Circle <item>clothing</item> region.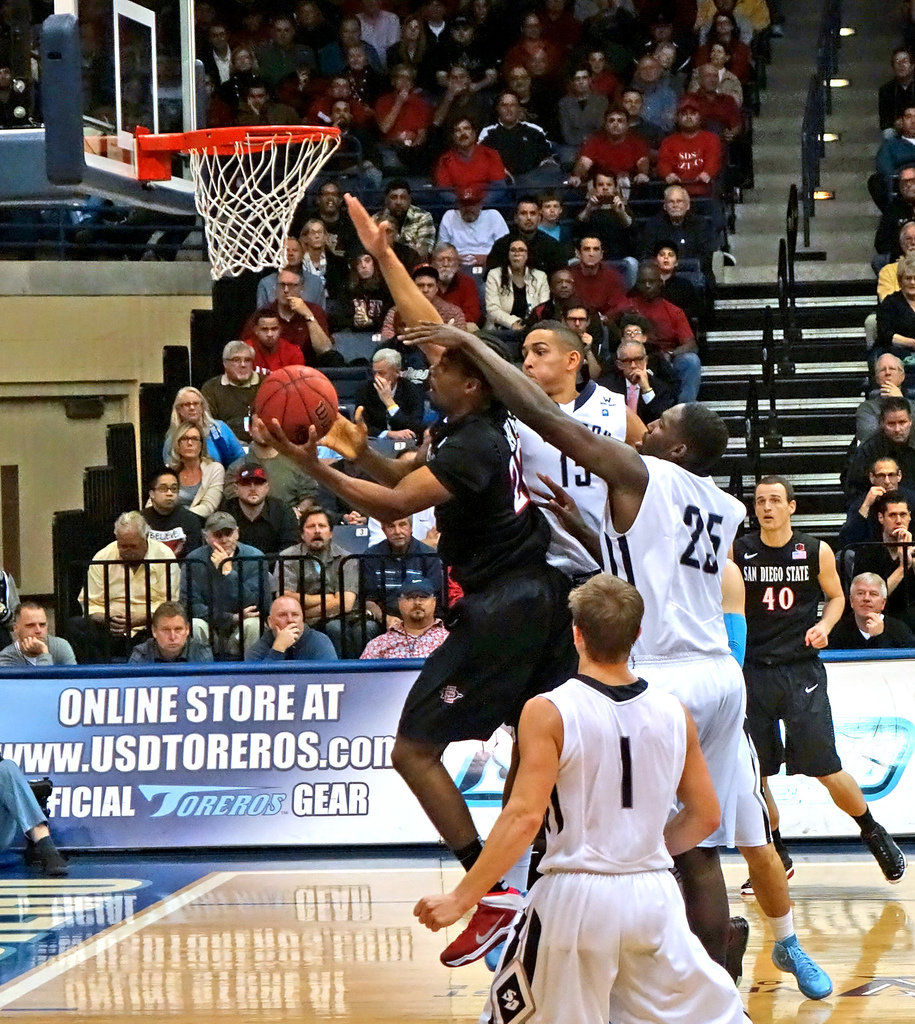
Region: BBox(513, 644, 739, 987).
